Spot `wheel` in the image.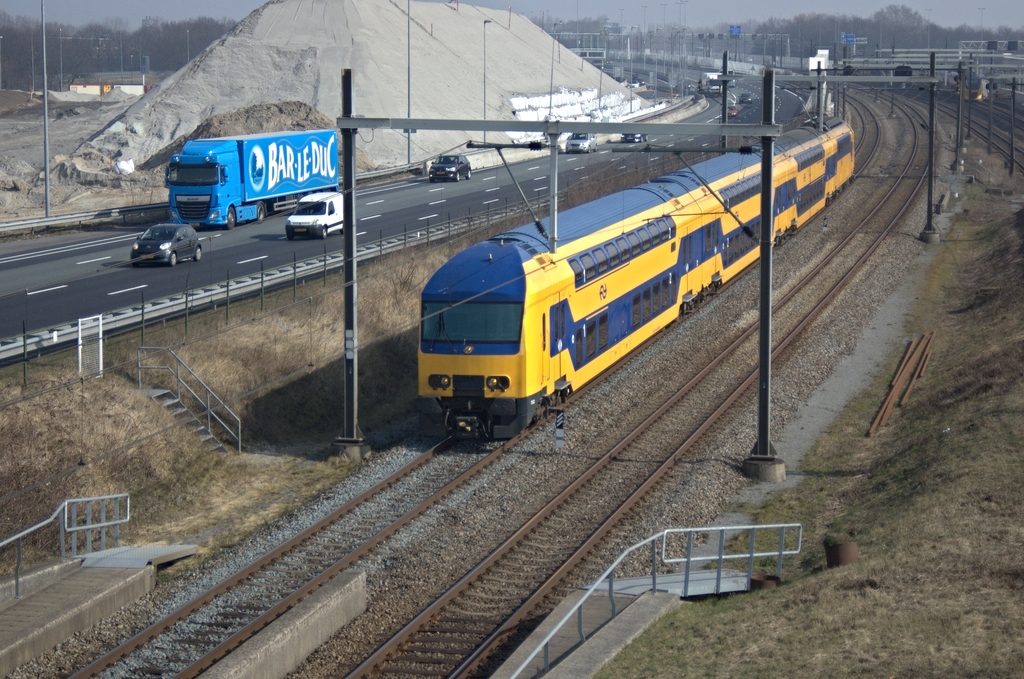
`wheel` found at [223,207,239,227].
